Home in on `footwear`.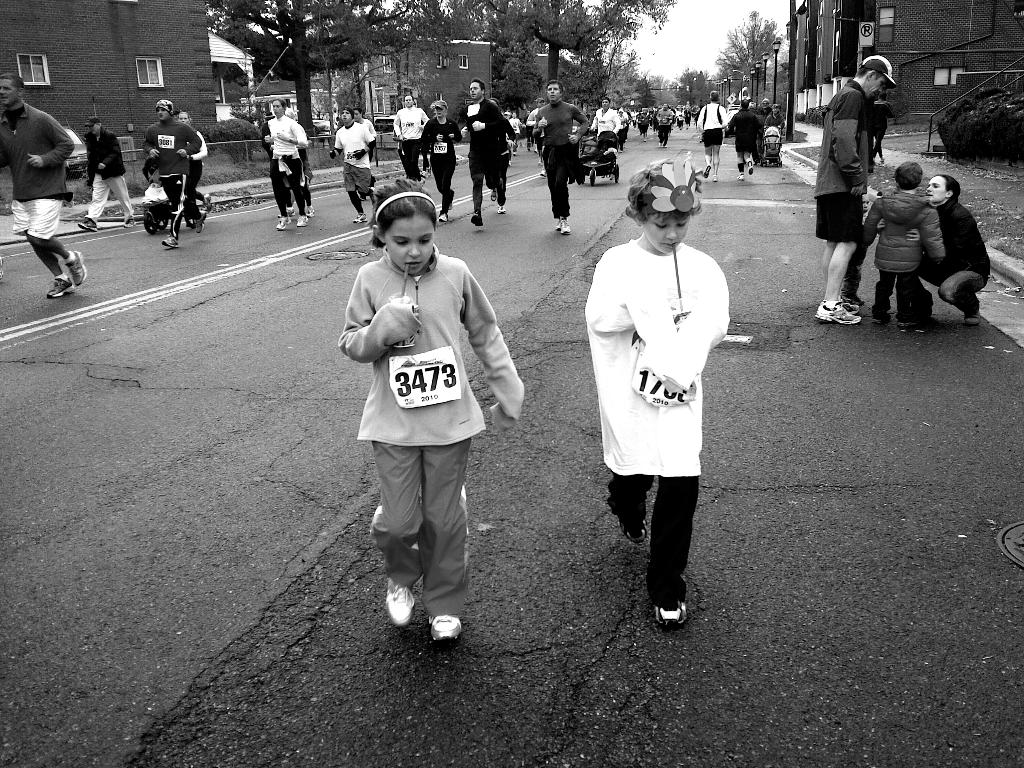
Homed in at locate(159, 233, 178, 248).
